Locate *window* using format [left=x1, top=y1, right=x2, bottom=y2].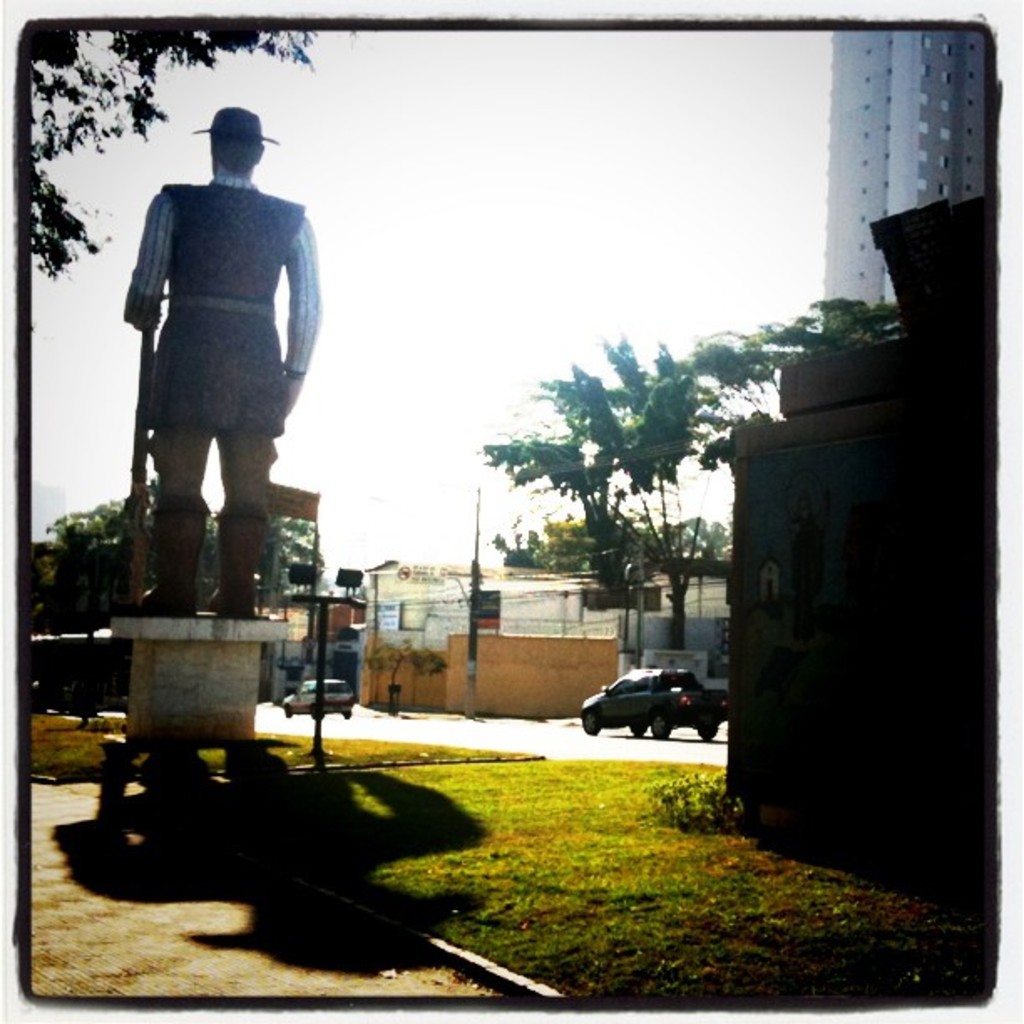
[left=965, top=179, right=977, bottom=196].
